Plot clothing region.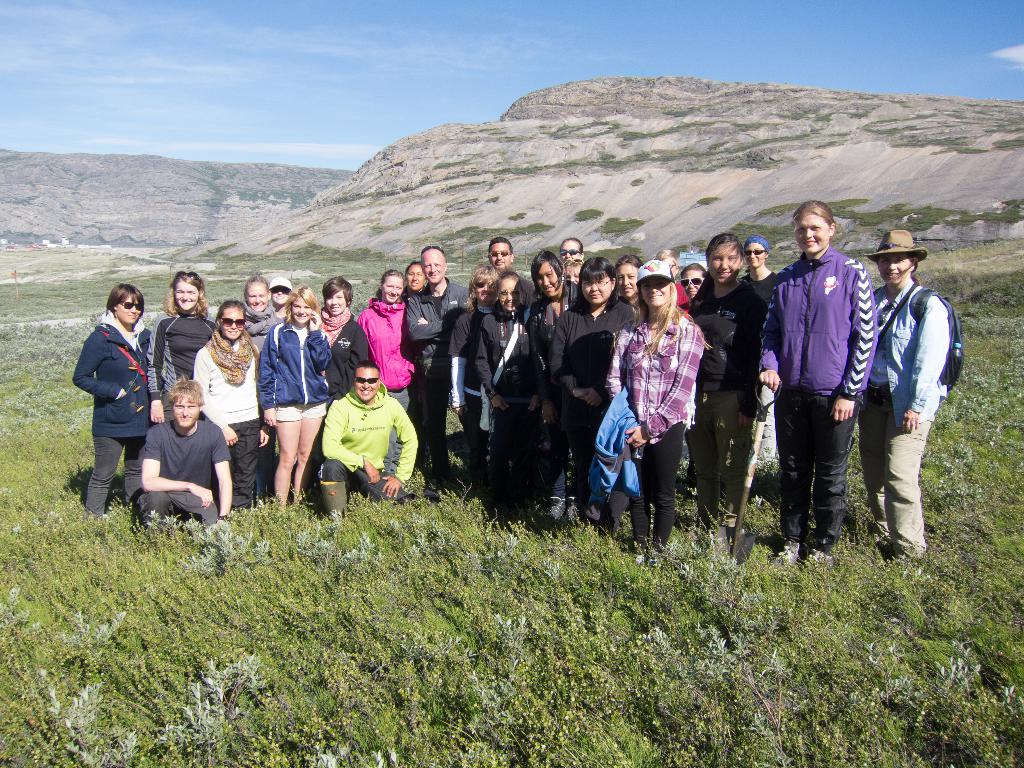
Plotted at box(863, 283, 955, 554).
